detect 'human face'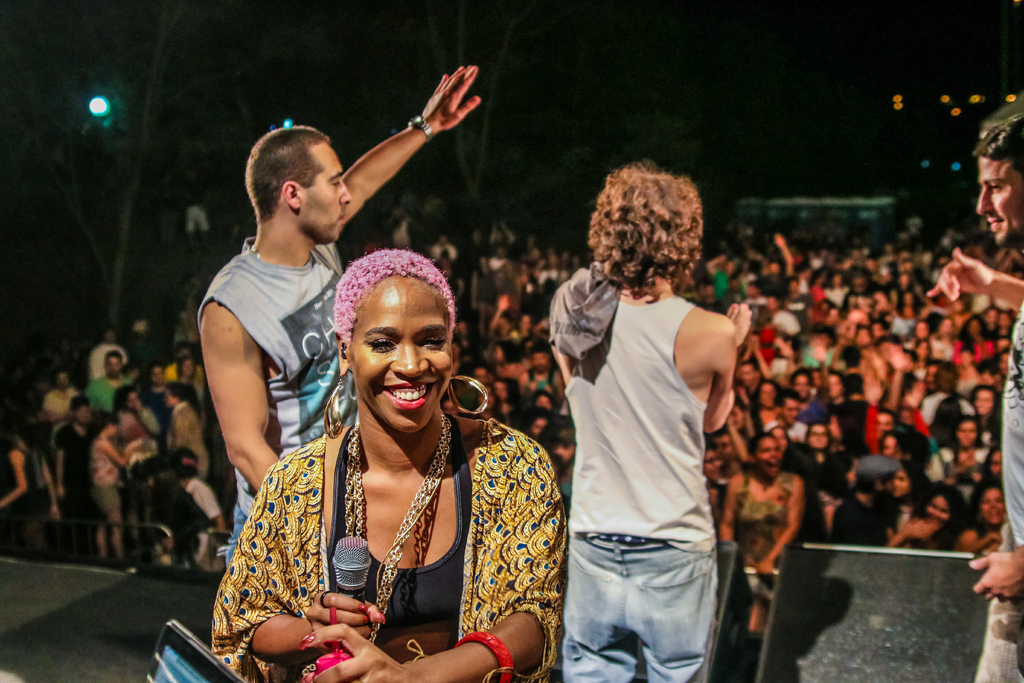
829 377 840 399
